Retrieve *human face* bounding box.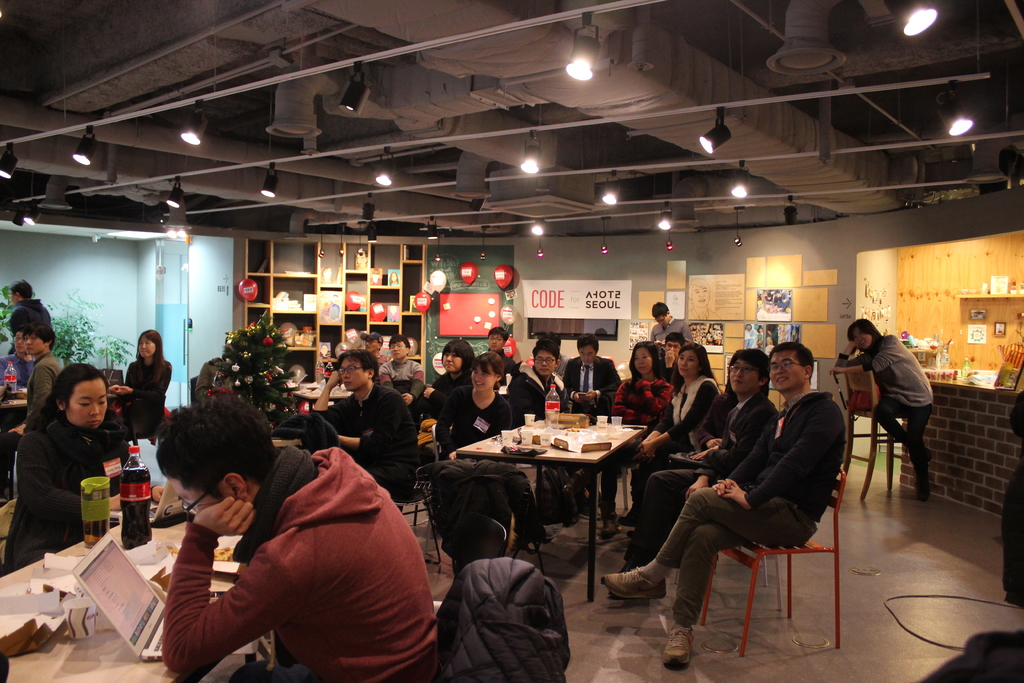
Bounding box: BBox(534, 352, 555, 375).
